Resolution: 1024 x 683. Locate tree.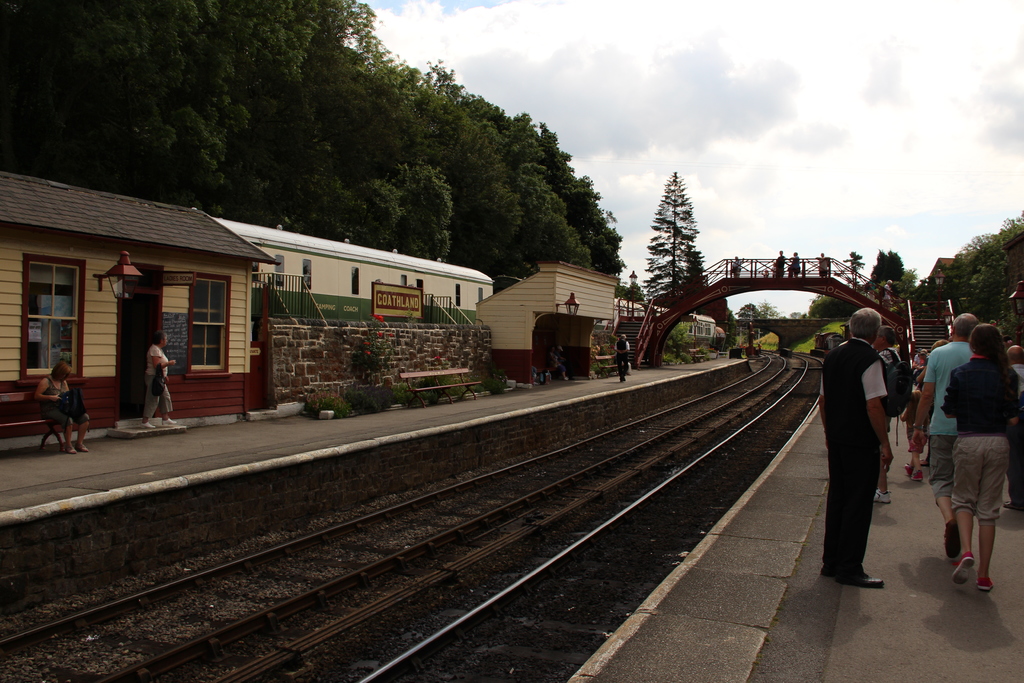
0:0:622:320.
